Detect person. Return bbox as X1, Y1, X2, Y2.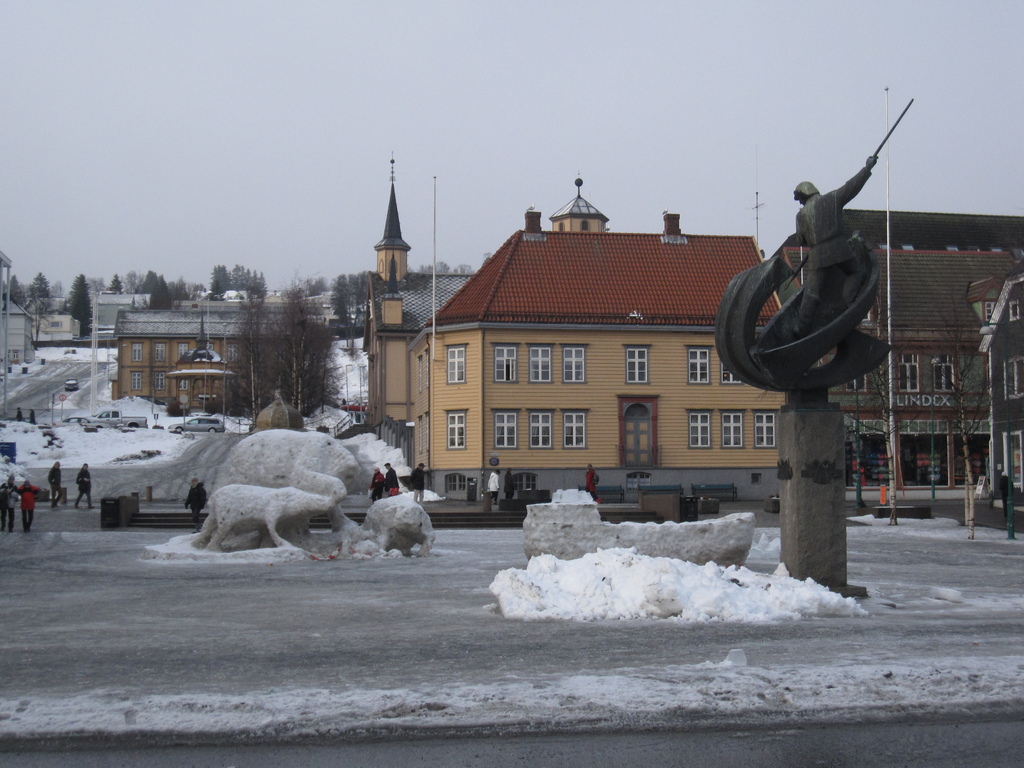
488, 469, 501, 504.
